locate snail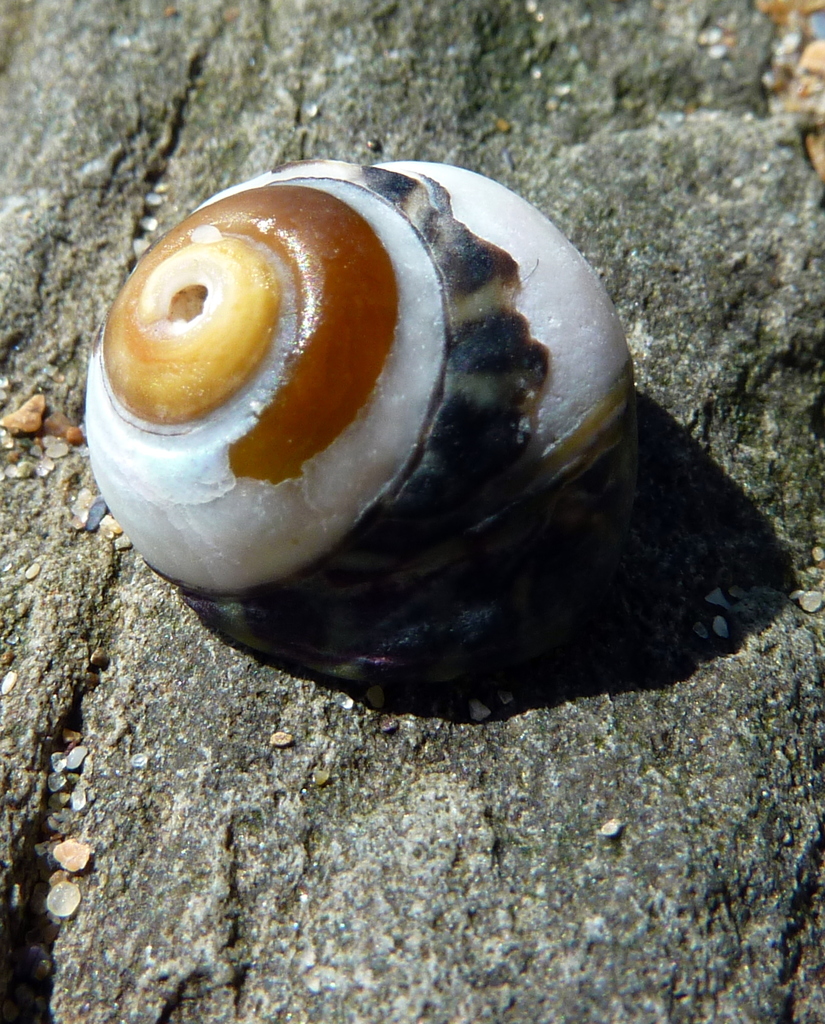
left=75, top=136, right=669, bottom=692
